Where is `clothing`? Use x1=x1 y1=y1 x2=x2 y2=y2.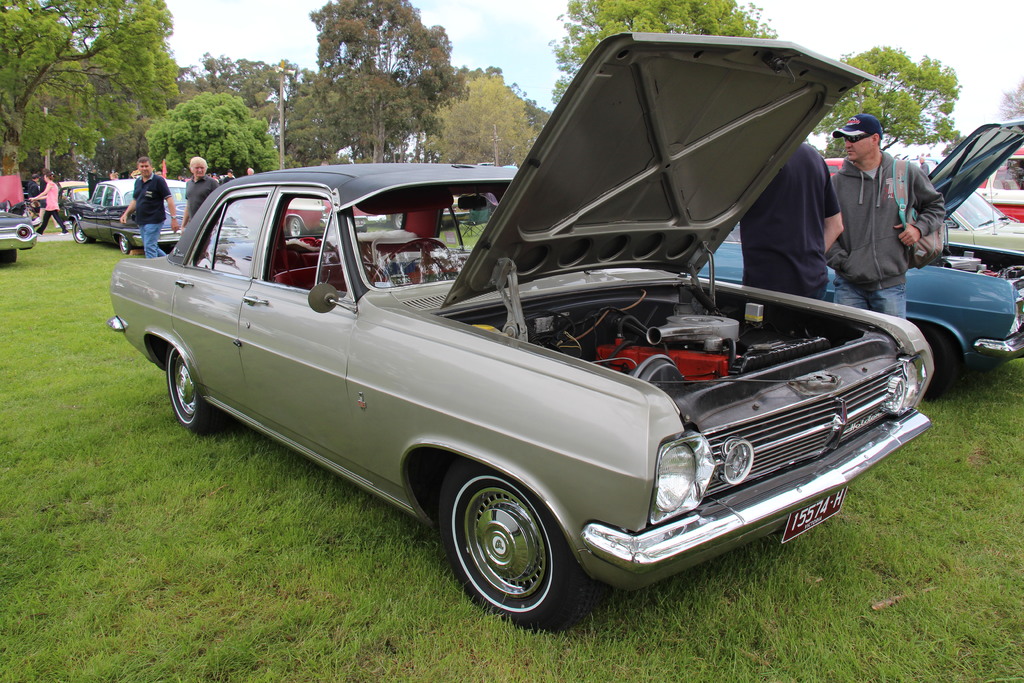
x1=184 y1=172 x2=216 y2=220.
